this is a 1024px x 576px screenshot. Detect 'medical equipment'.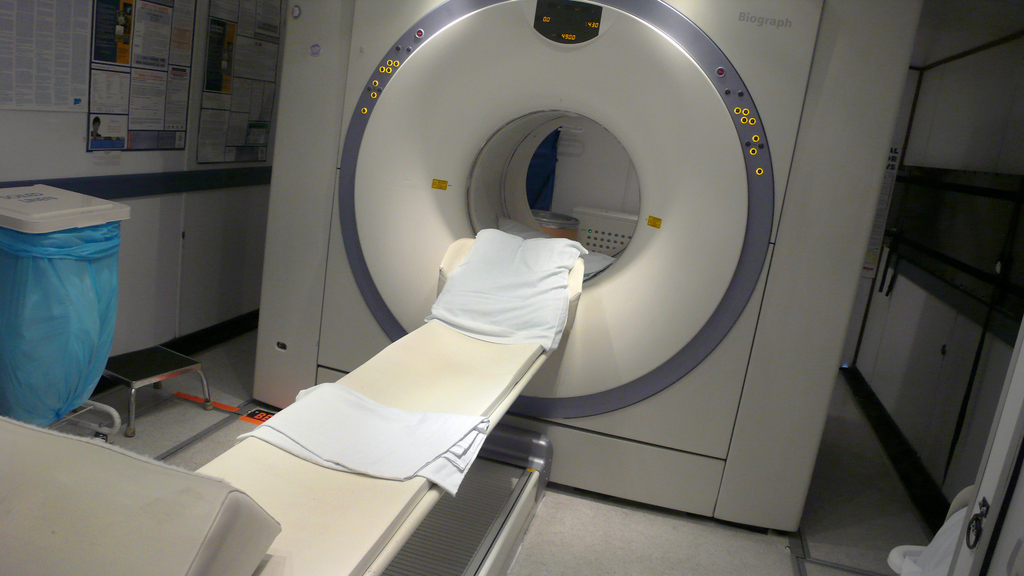
rect(0, 186, 132, 423).
